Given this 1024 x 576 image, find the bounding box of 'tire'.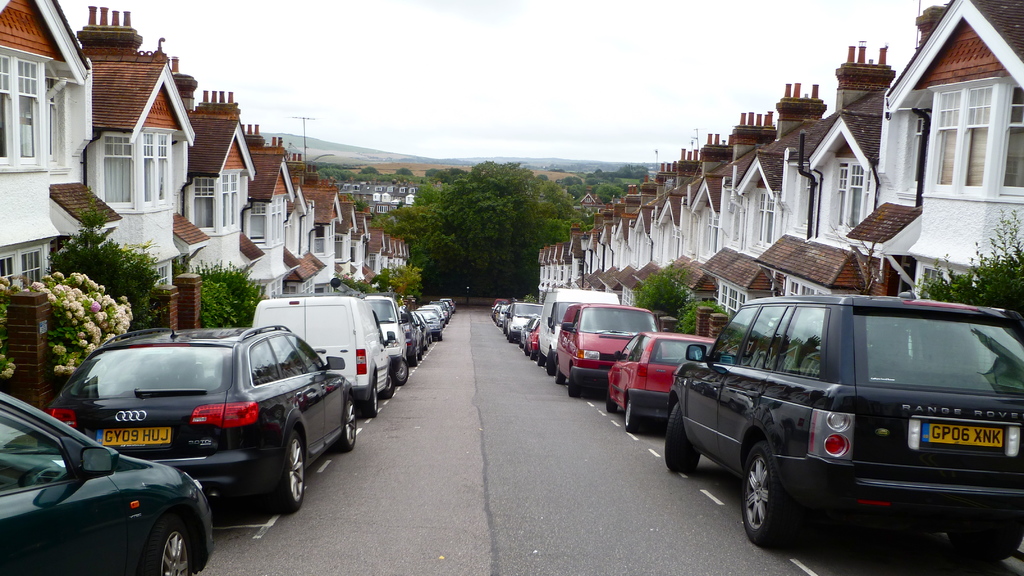
pyautogui.locateOnScreen(383, 367, 396, 398).
